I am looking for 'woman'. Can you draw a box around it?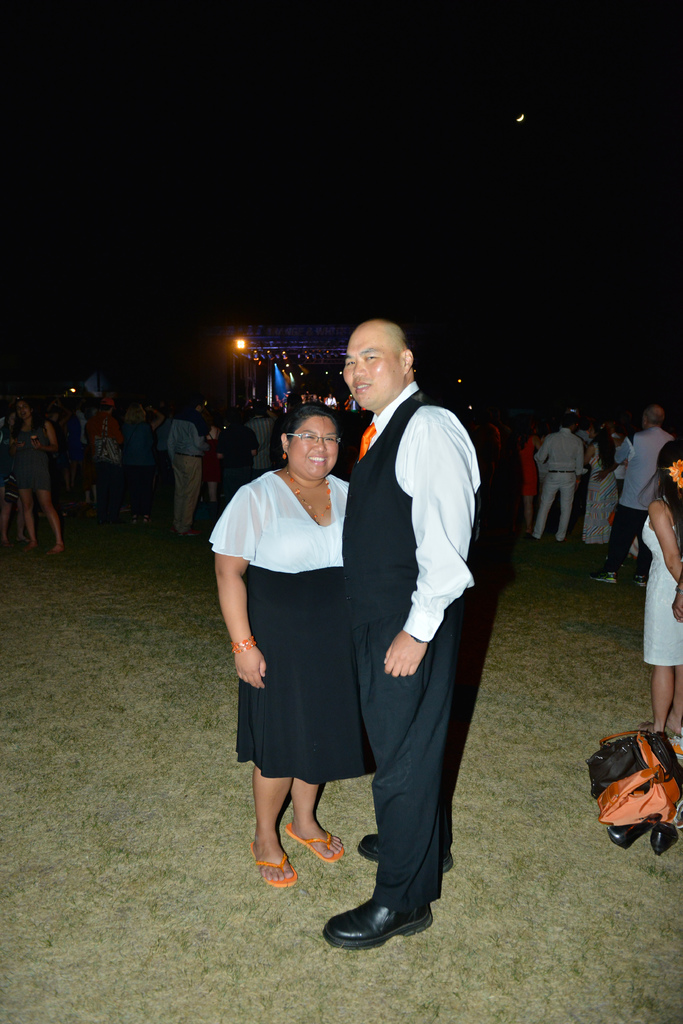
Sure, the bounding box is (206, 407, 370, 882).
